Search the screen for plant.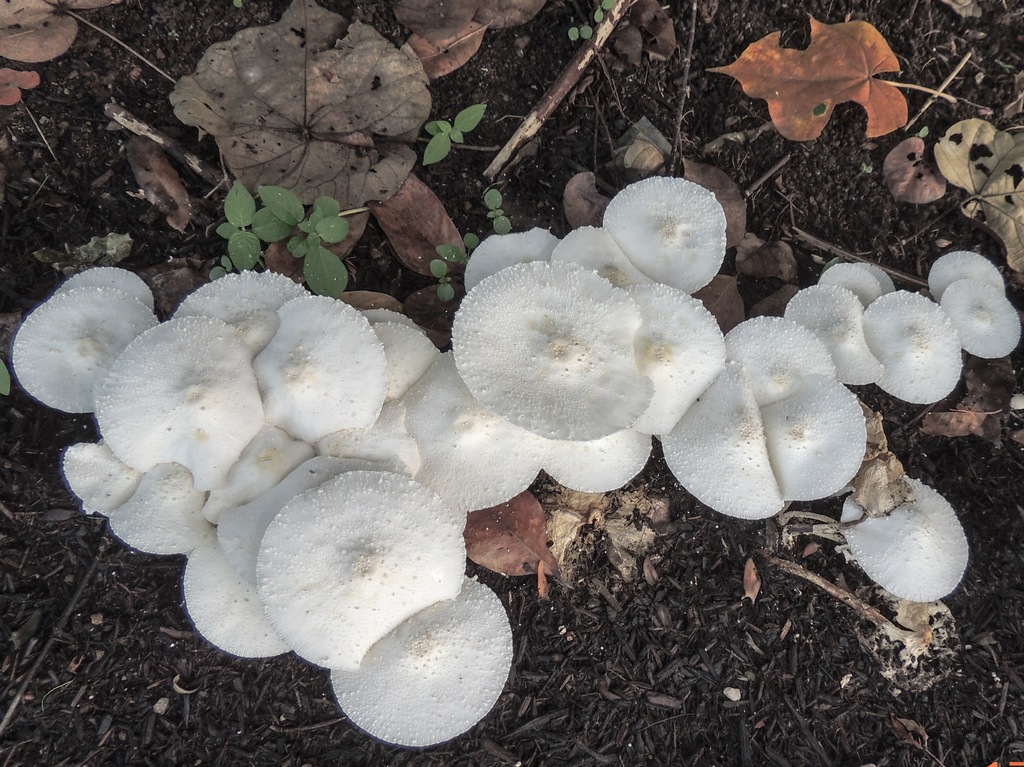
Found at [x1=492, y1=182, x2=515, y2=235].
